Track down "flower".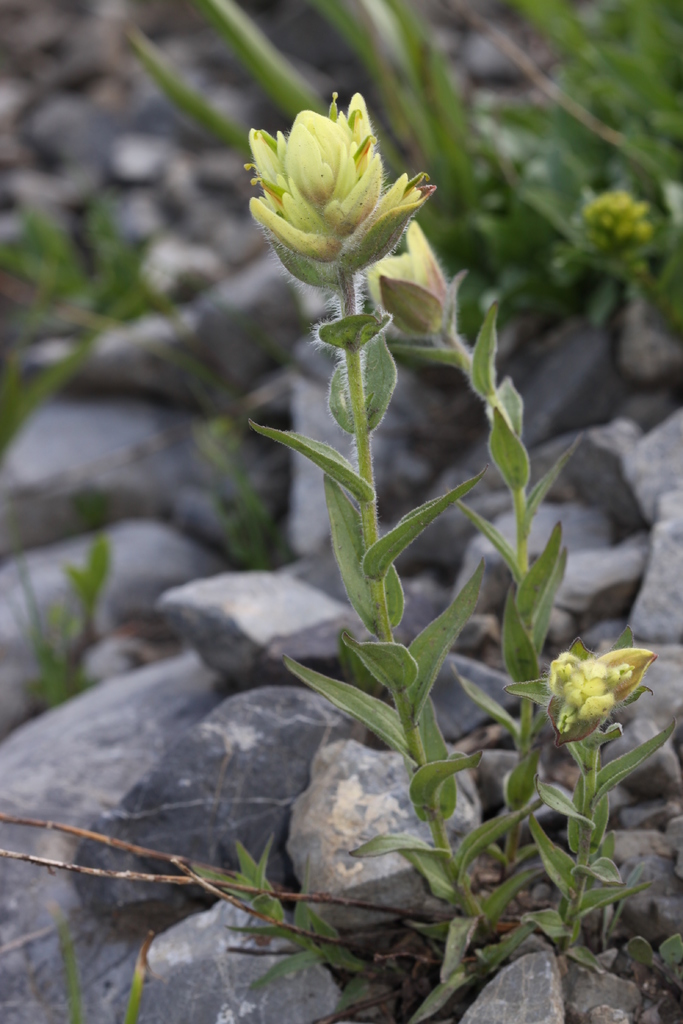
Tracked to bbox(547, 650, 658, 744).
